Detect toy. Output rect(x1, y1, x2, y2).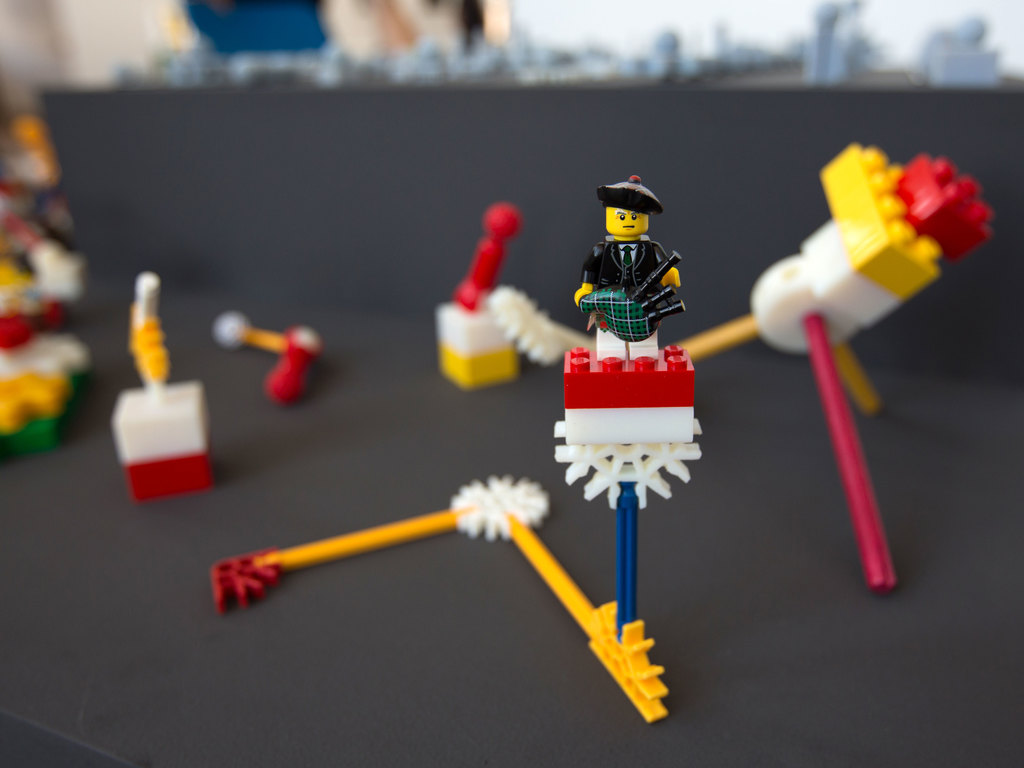
rect(544, 167, 709, 633).
